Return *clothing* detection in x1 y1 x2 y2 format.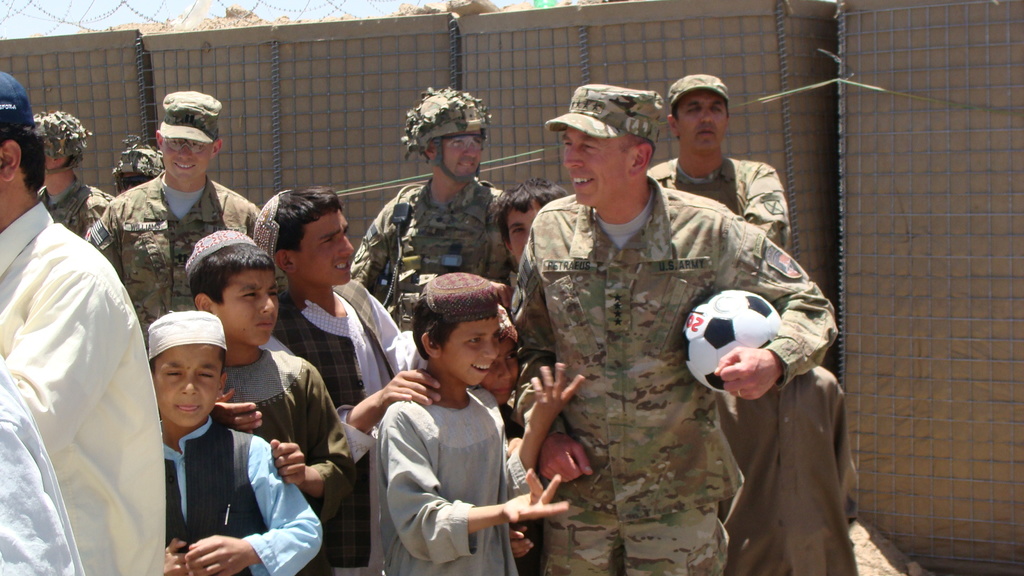
648 156 794 253.
